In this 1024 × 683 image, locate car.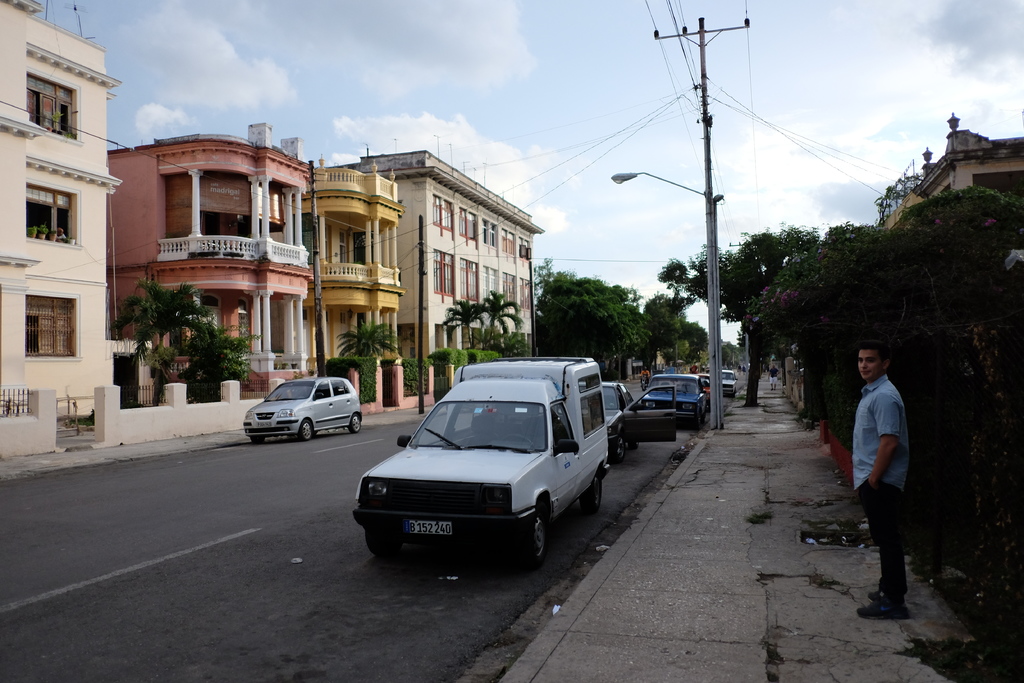
Bounding box: {"x1": 579, "y1": 383, "x2": 678, "y2": 462}.
